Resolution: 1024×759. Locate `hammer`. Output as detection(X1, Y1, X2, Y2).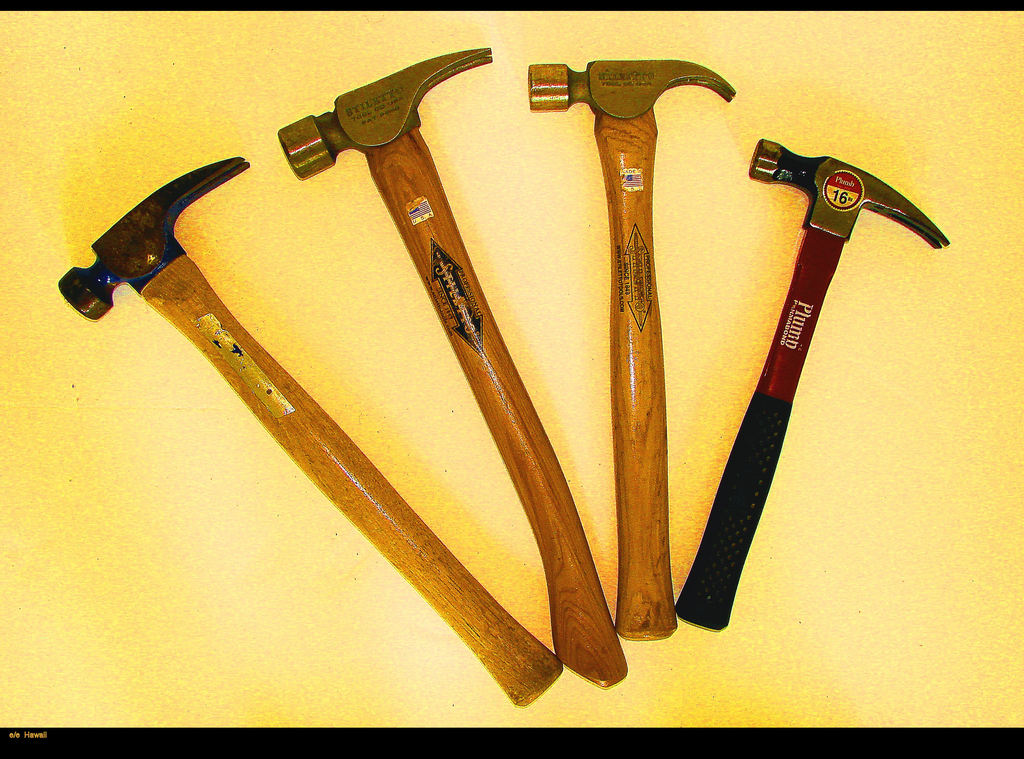
detection(60, 154, 550, 708).
